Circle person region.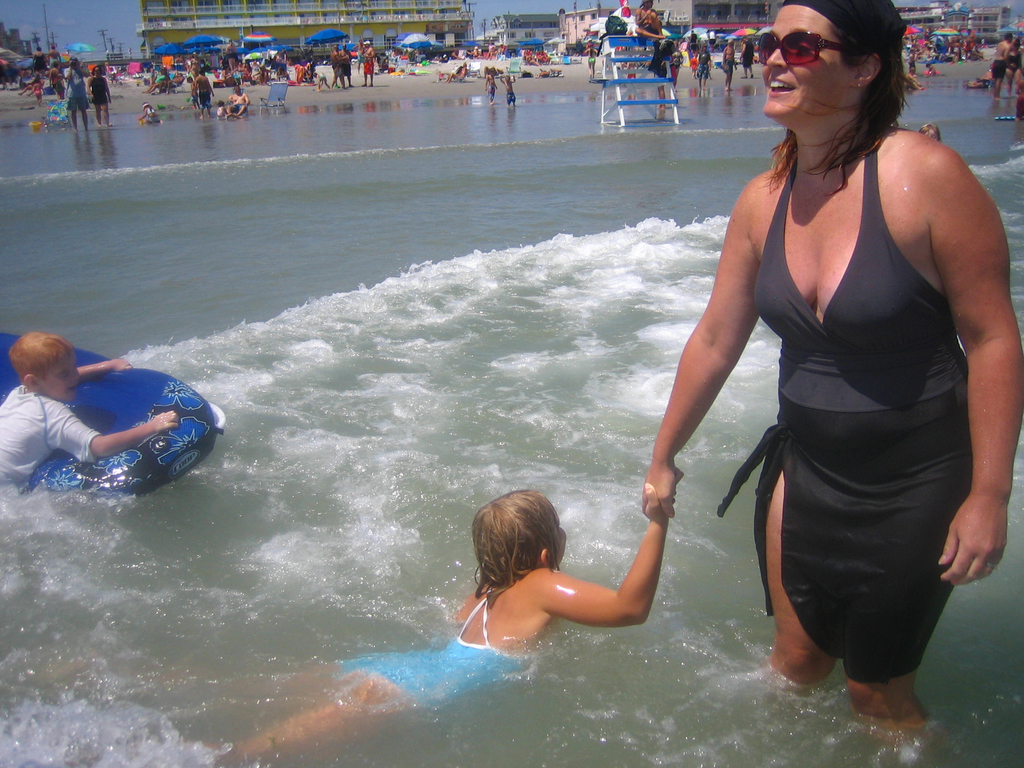
Region: {"x1": 12, "y1": 328, "x2": 204, "y2": 505}.
